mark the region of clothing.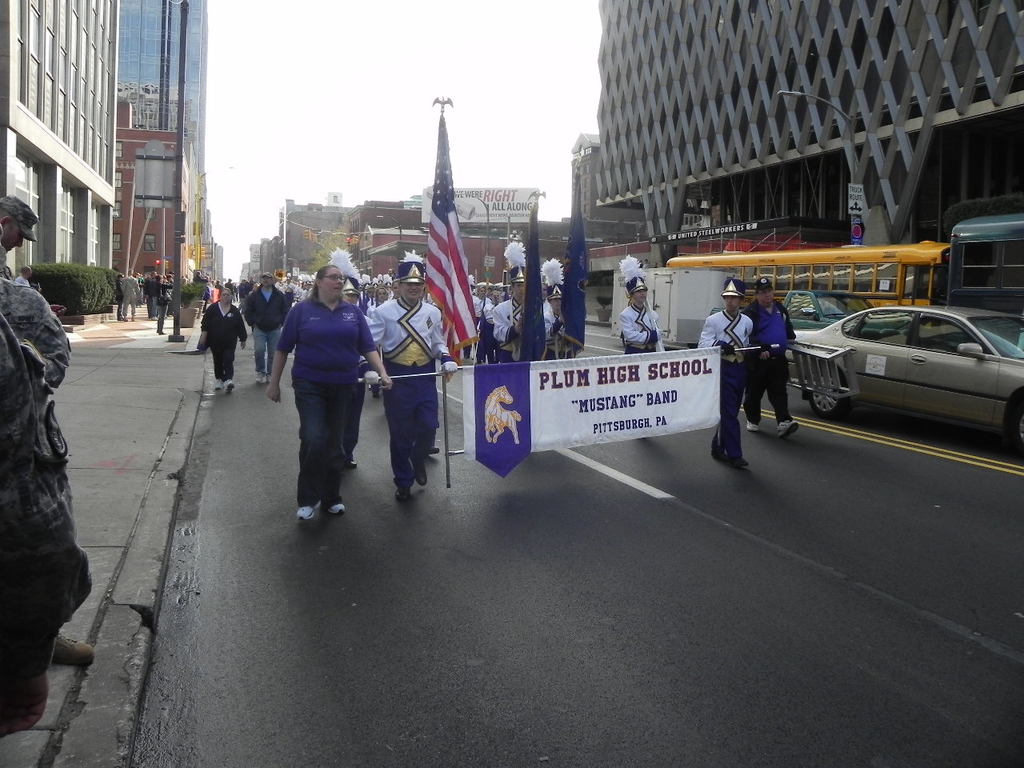
Region: [154,278,174,327].
